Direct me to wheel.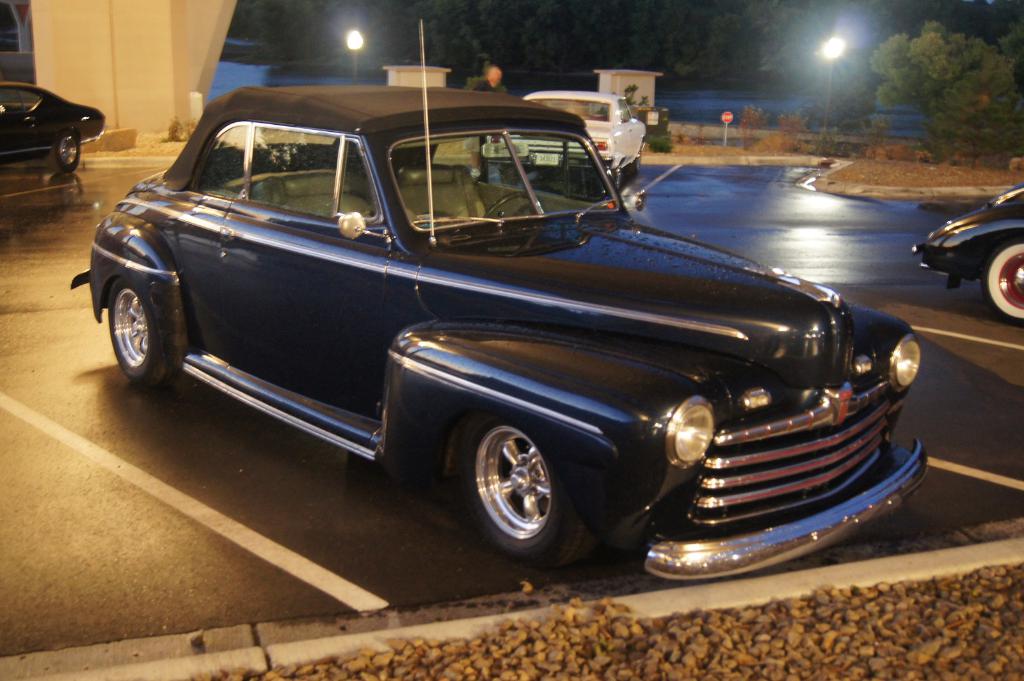
Direction: Rect(454, 410, 604, 574).
